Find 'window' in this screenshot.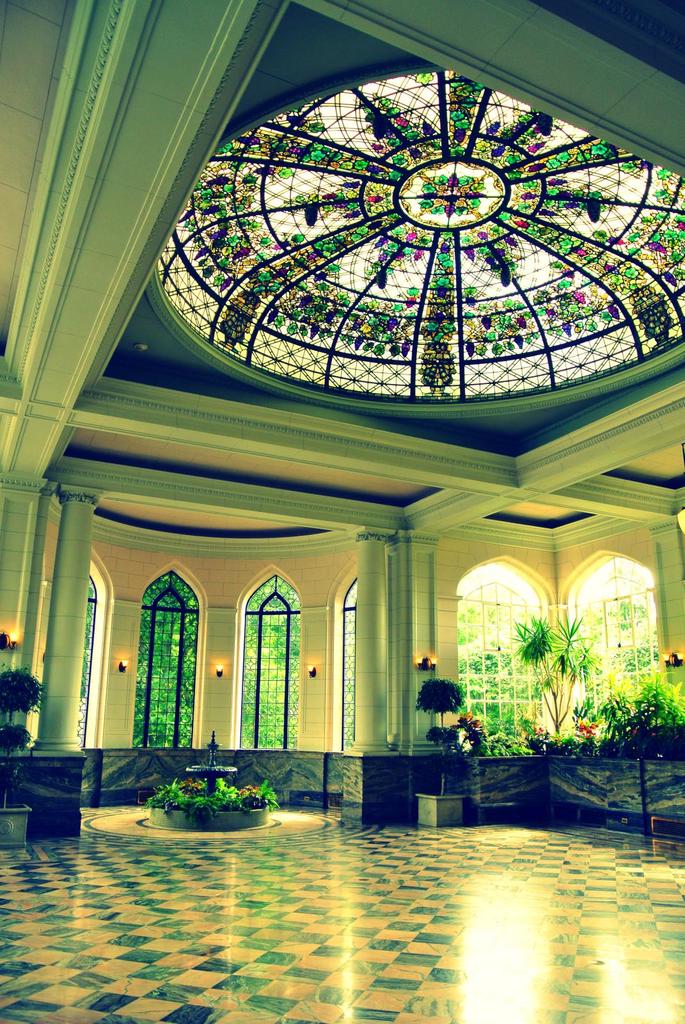
The bounding box for 'window' is {"left": 454, "top": 564, "right": 559, "bottom": 736}.
